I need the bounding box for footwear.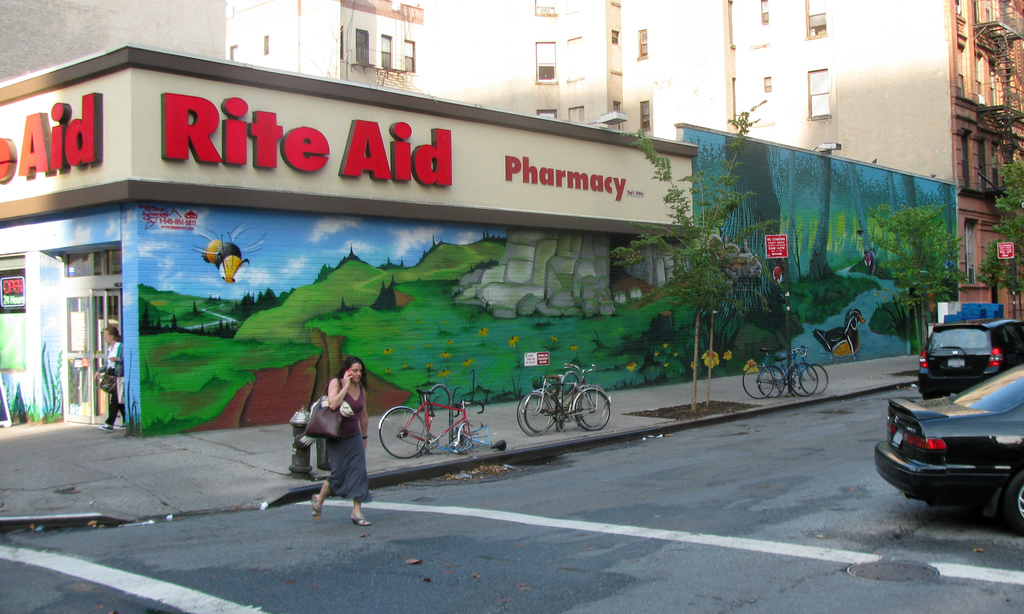
Here it is: rect(308, 491, 324, 523).
